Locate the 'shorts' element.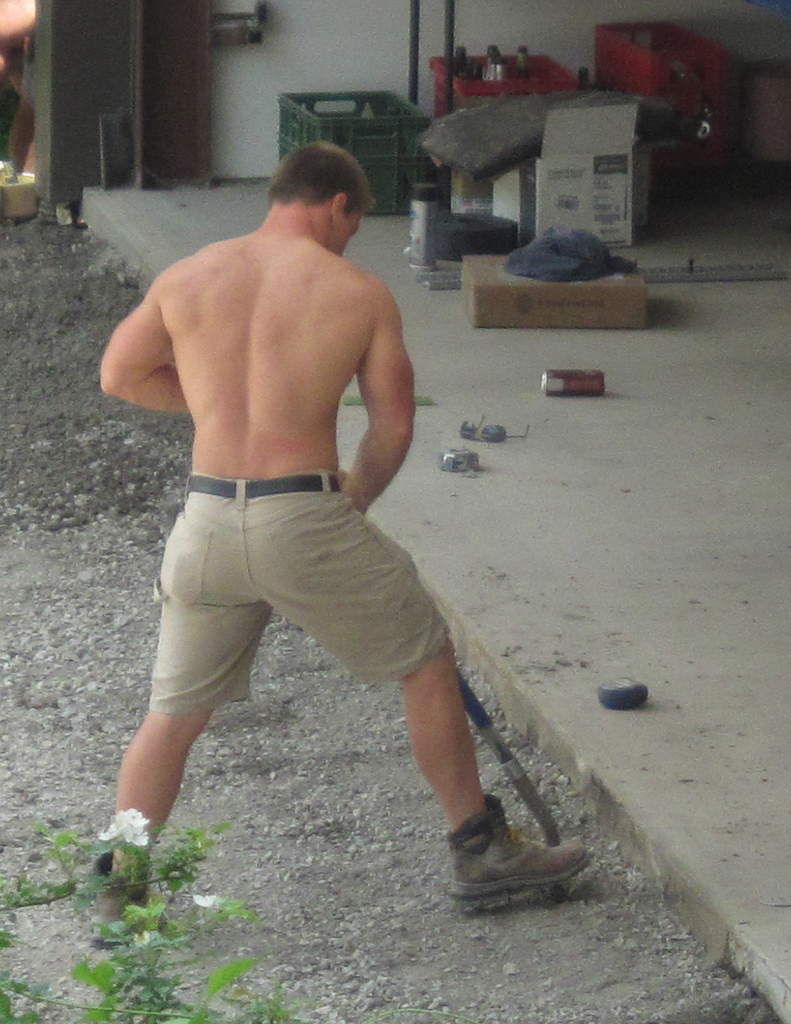
Element bbox: box(135, 524, 414, 707).
